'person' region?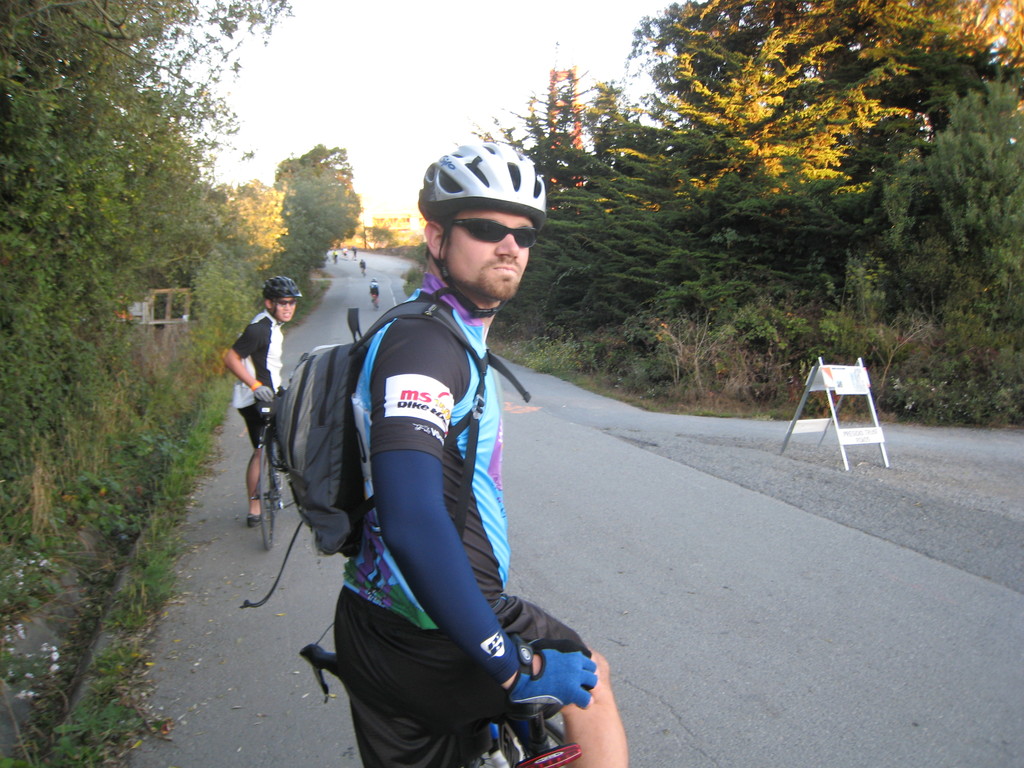
pyautogui.locateOnScreen(371, 278, 382, 308)
